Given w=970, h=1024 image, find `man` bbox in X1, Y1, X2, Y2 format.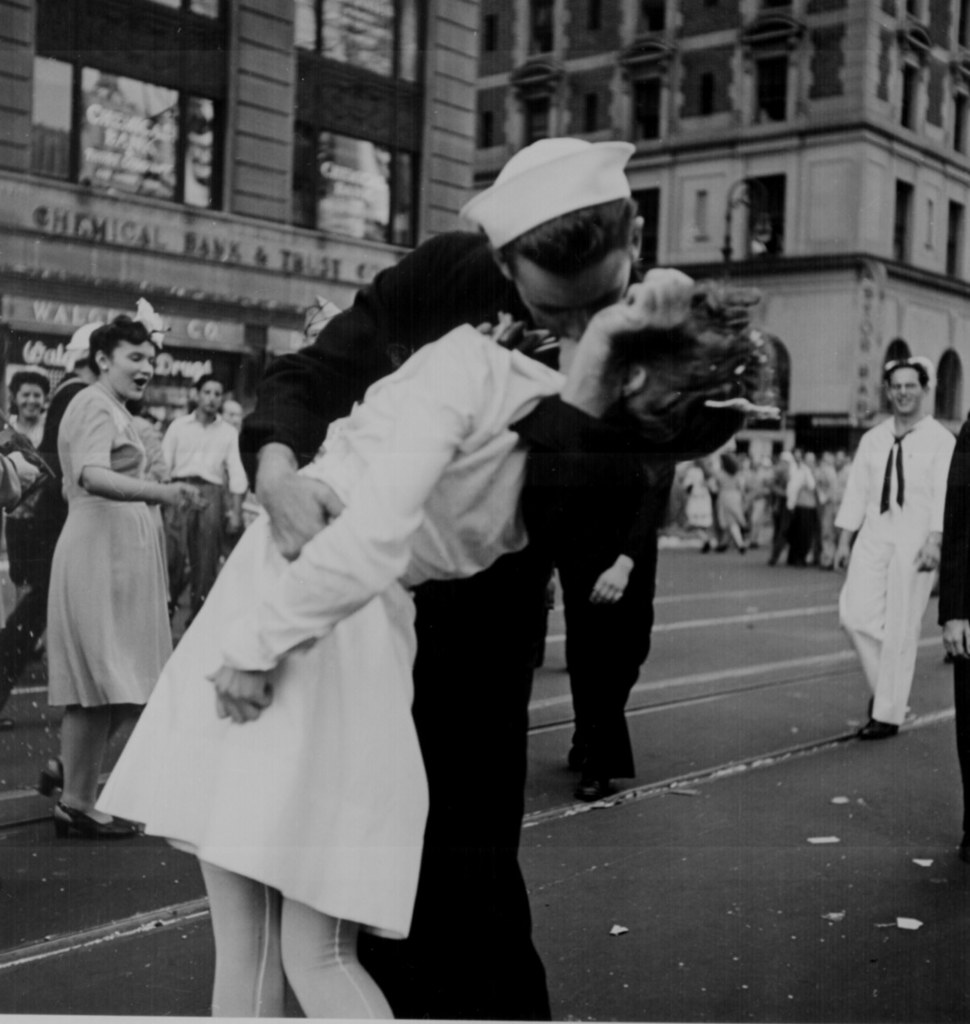
236, 126, 669, 1023.
